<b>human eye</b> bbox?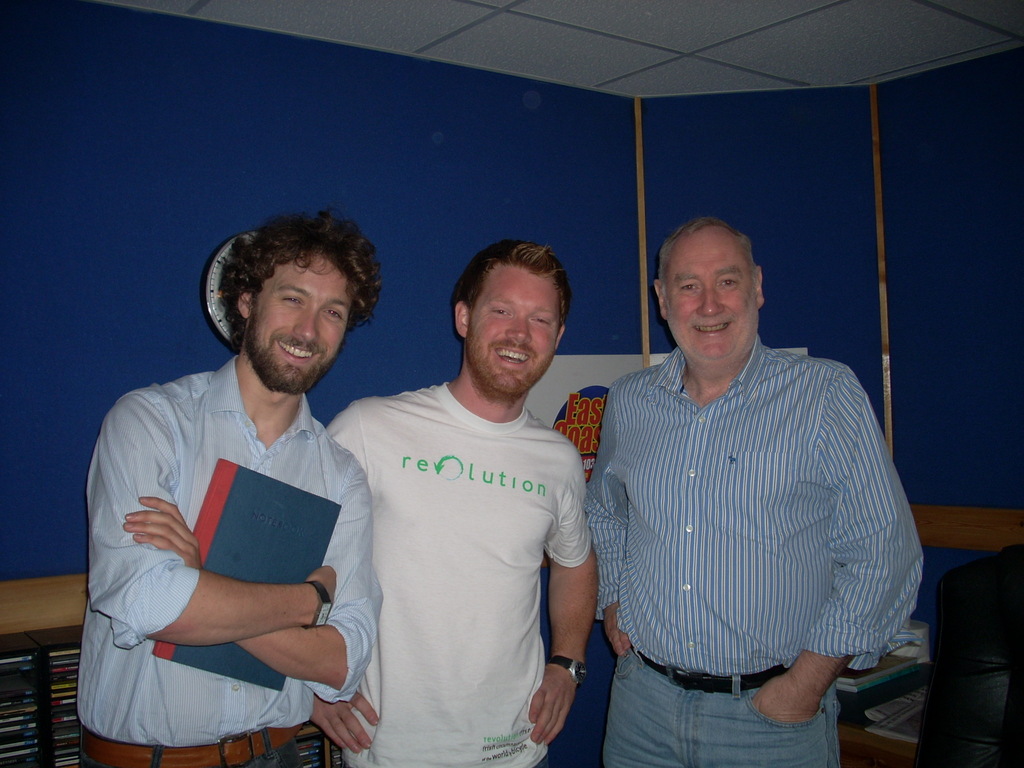
Rect(493, 307, 513, 316)
